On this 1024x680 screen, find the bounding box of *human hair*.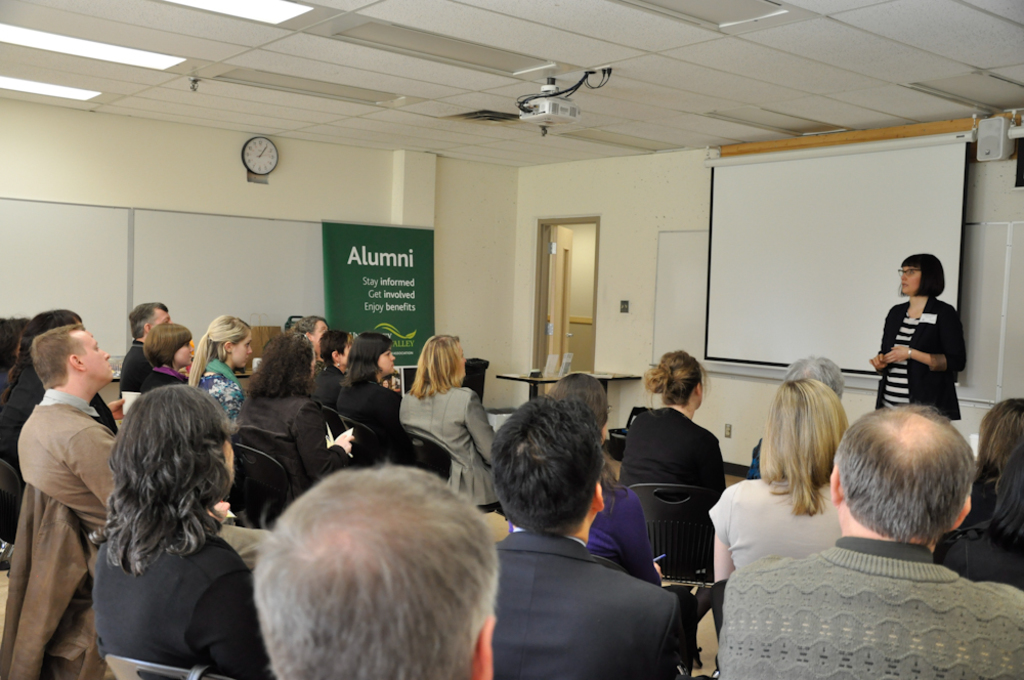
Bounding box: <bbox>757, 380, 855, 518</bbox>.
